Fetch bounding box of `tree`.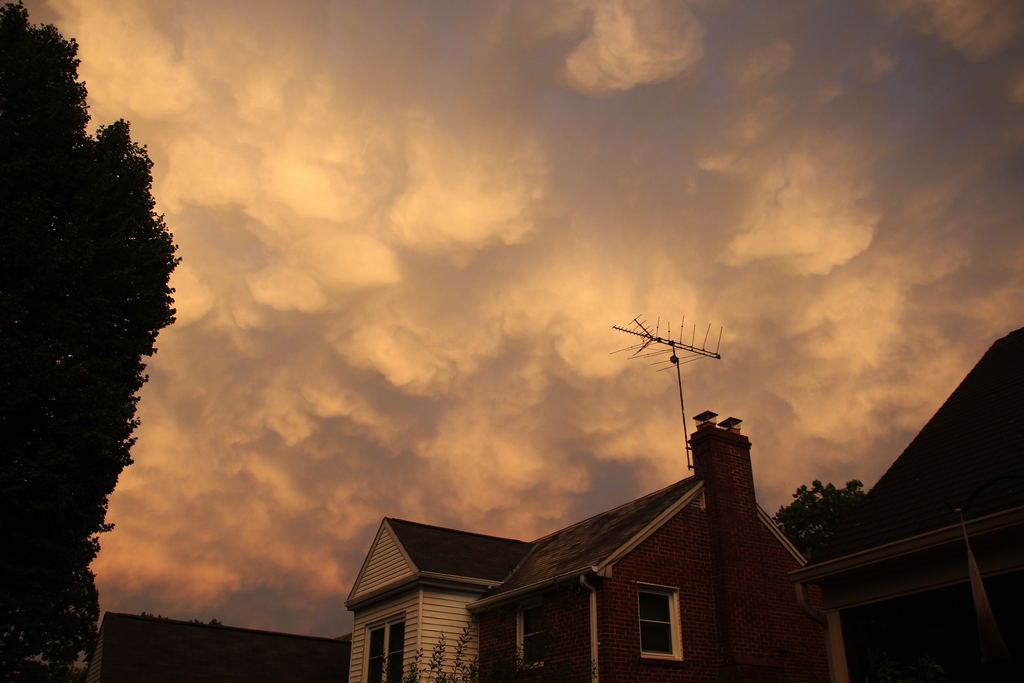
Bbox: x1=12 y1=47 x2=189 y2=634.
